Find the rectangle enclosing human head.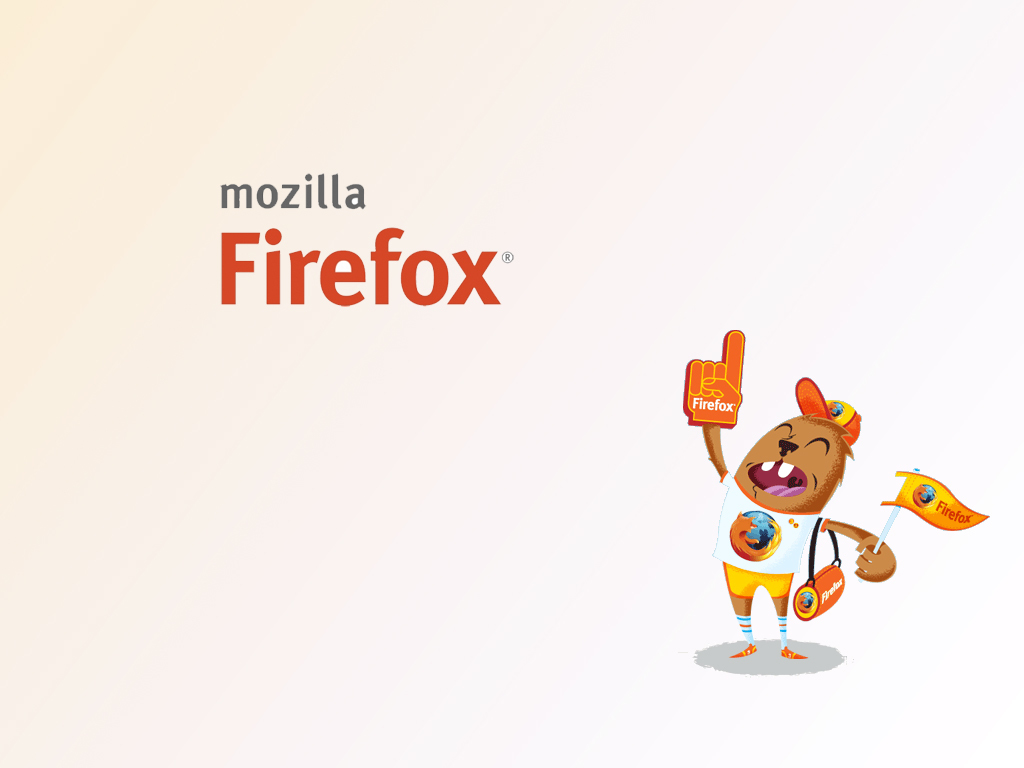
select_region(727, 367, 867, 517).
